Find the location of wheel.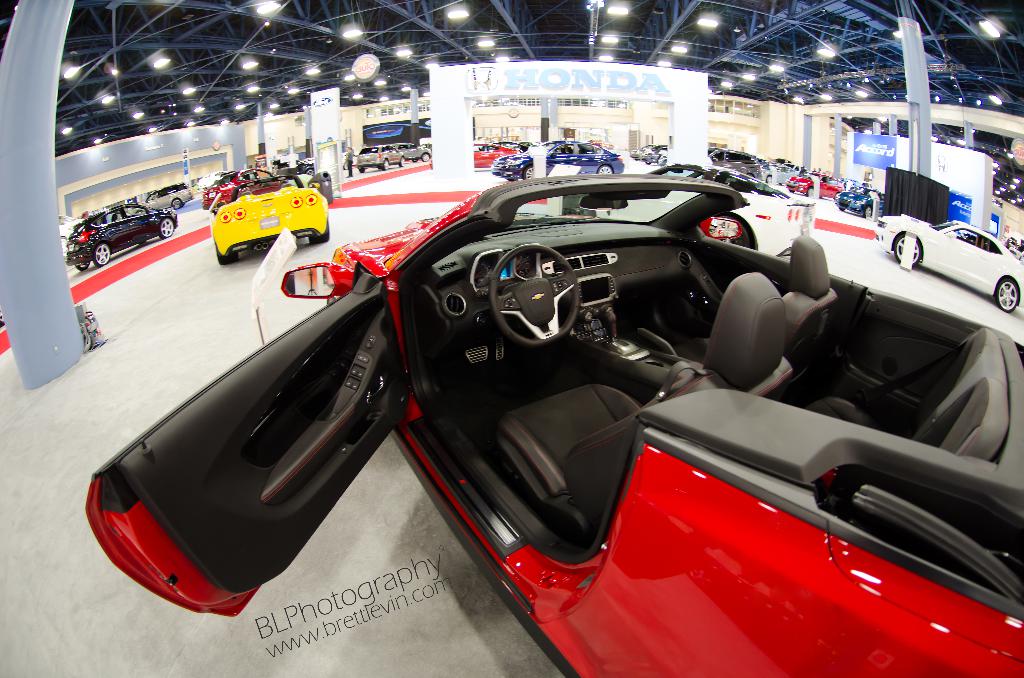
Location: (421,154,431,161).
